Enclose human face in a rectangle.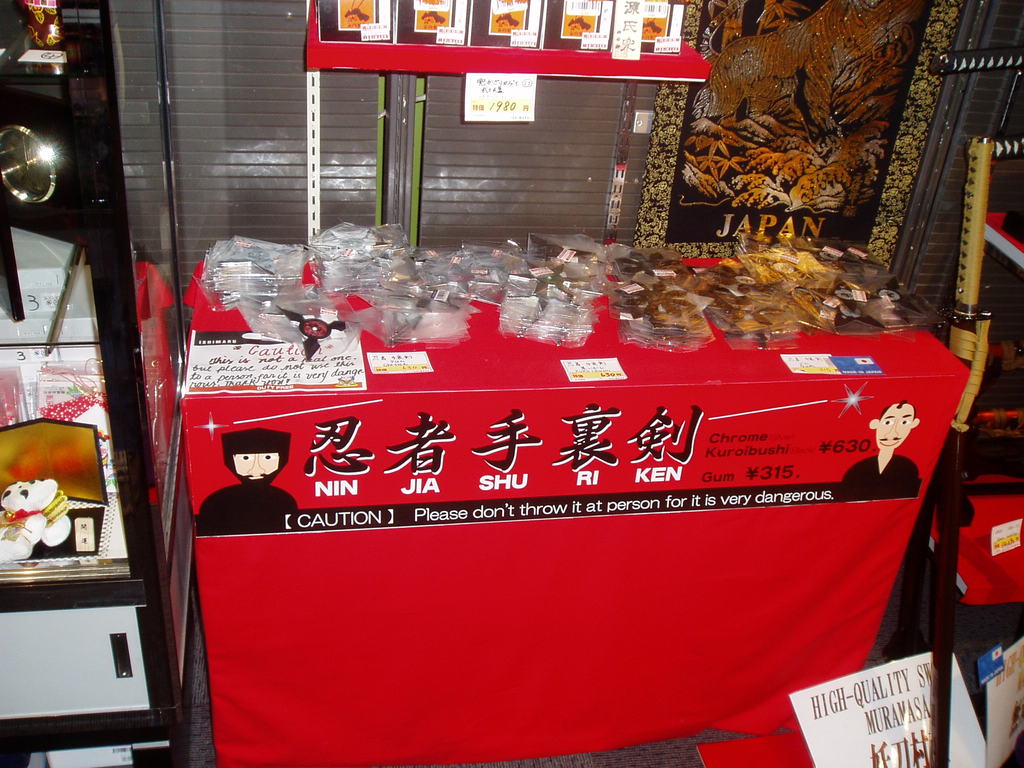
detection(234, 452, 277, 483).
